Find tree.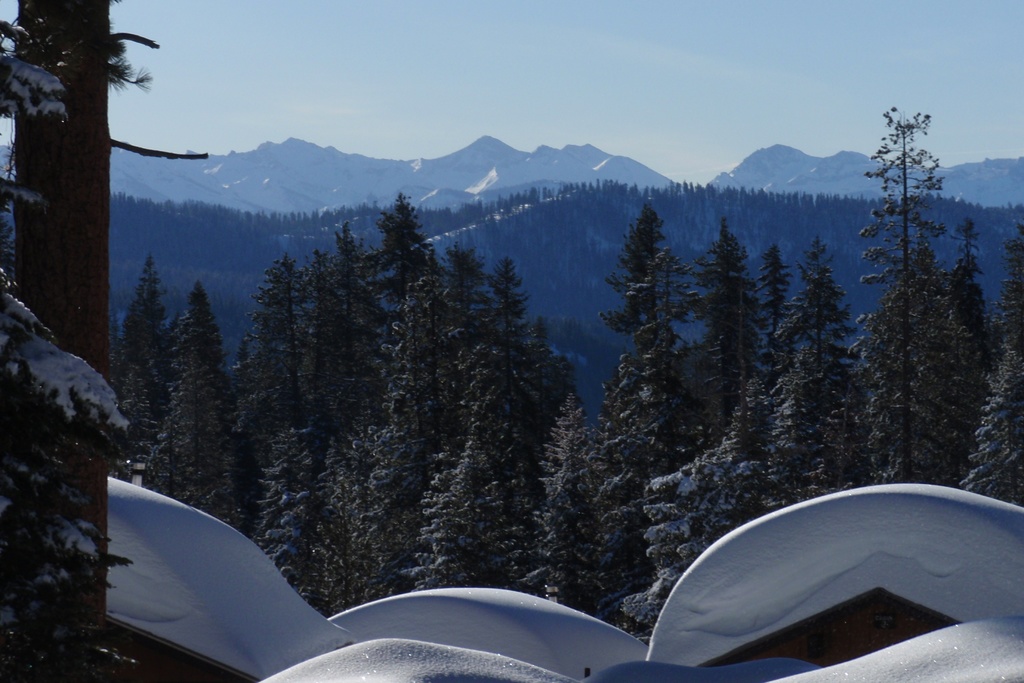
406, 450, 508, 597.
